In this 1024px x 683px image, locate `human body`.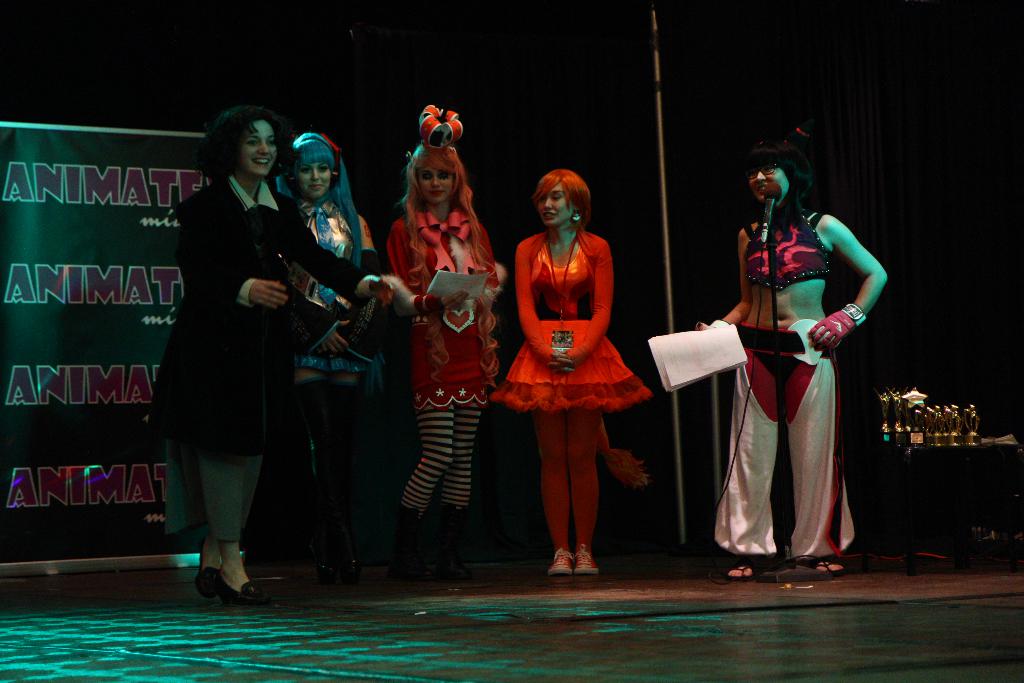
Bounding box: bbox(286, 204, 394, 587).
